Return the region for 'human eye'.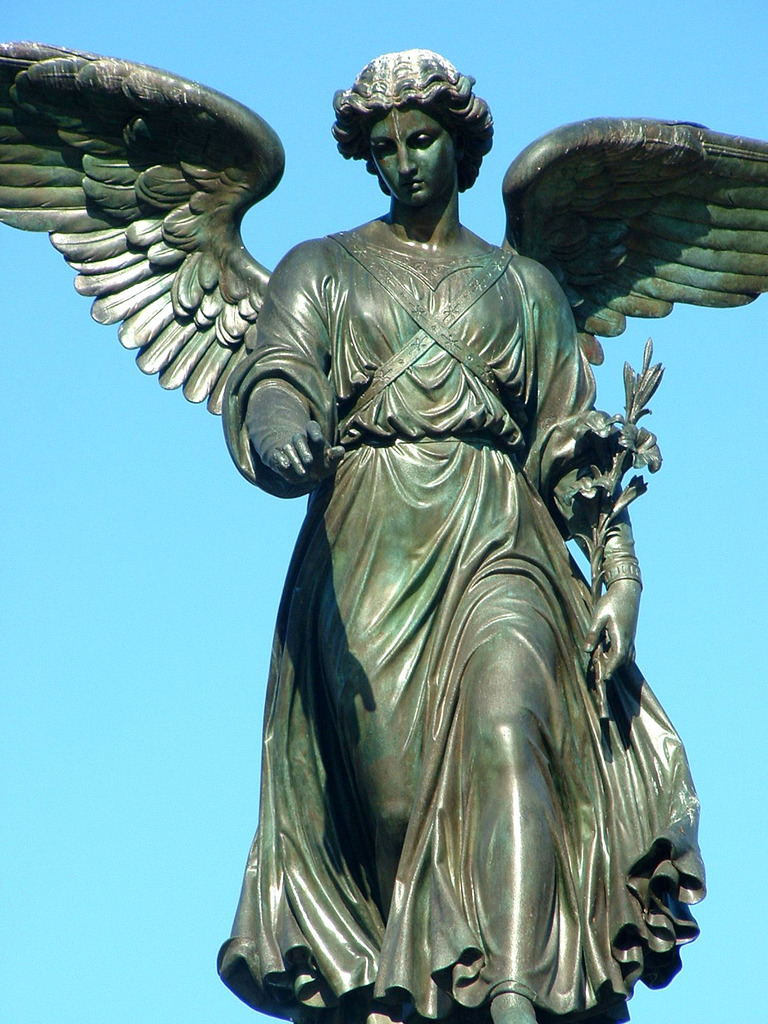
408,130,434,146.
